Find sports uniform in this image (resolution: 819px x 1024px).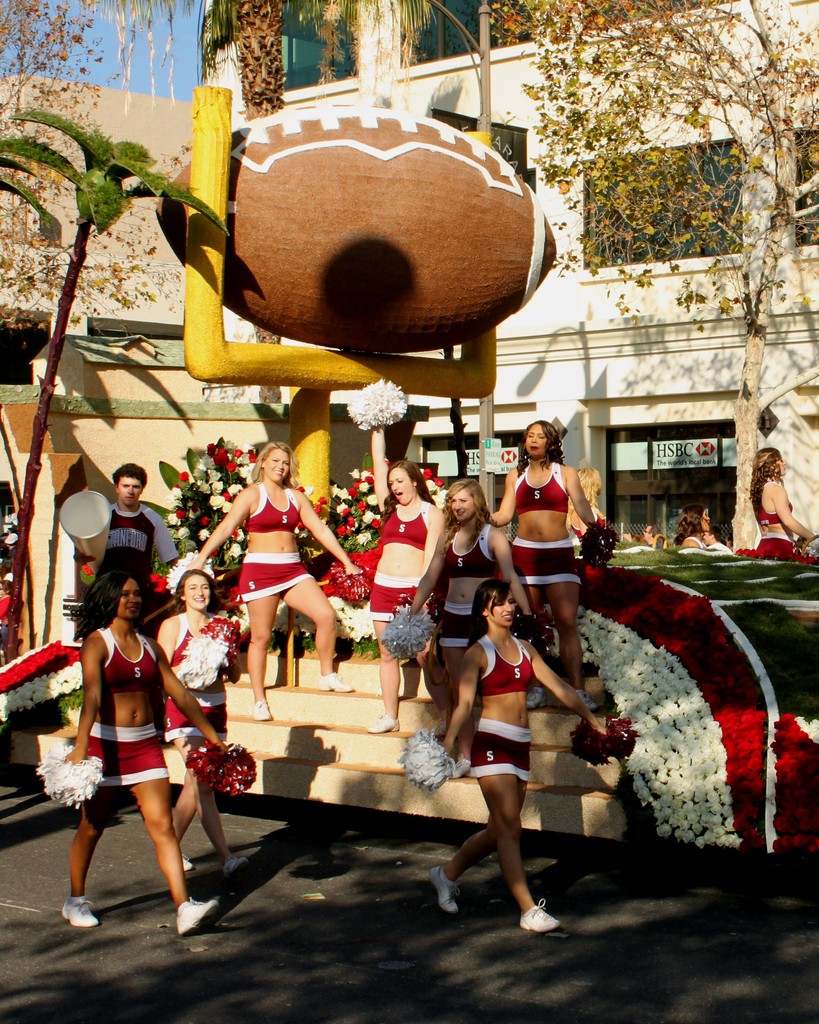
(235, 547, 308, 602).
